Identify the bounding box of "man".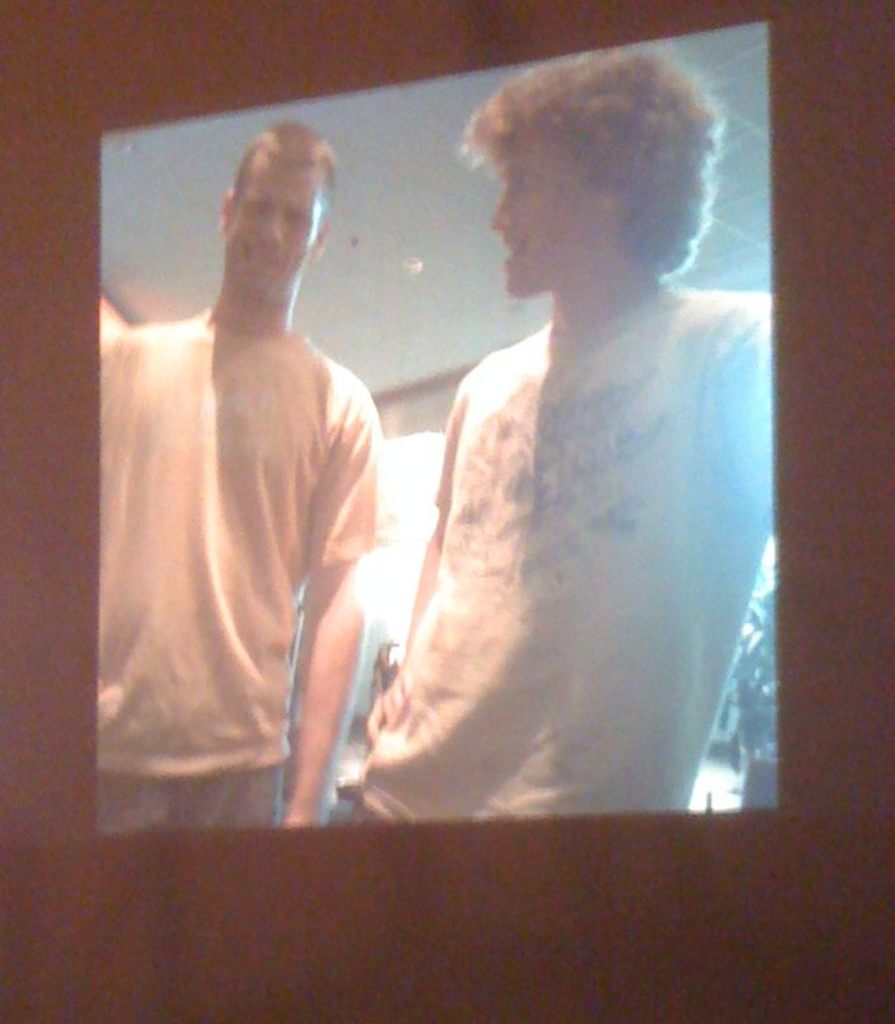
x1=320 y1=44 x2=776 y2=825.
